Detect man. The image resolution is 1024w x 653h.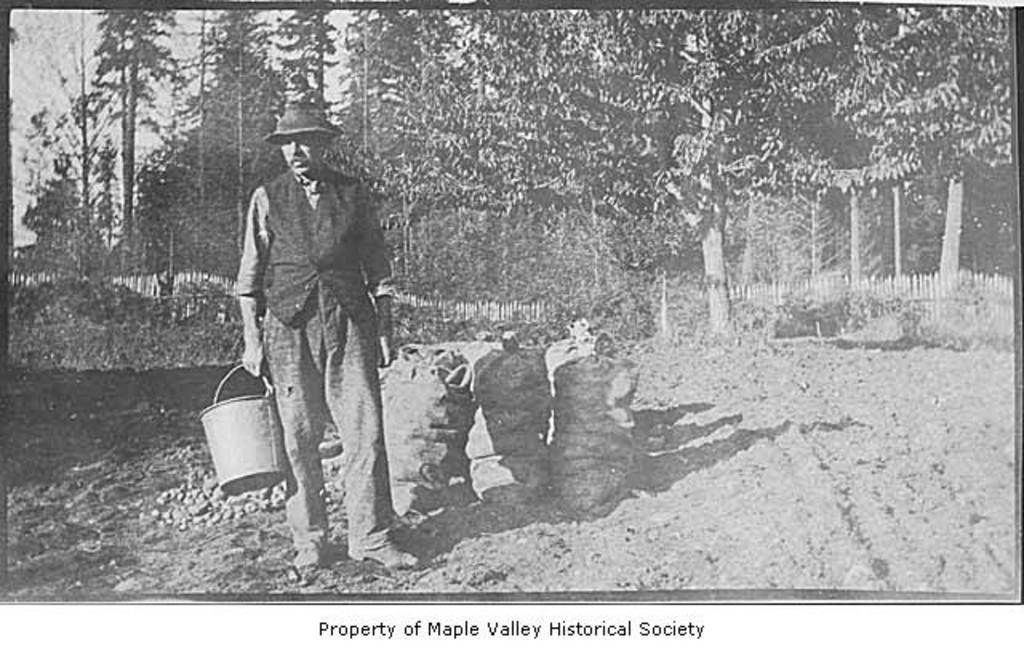
[left=227, top=98, right=419, bottom=578].
